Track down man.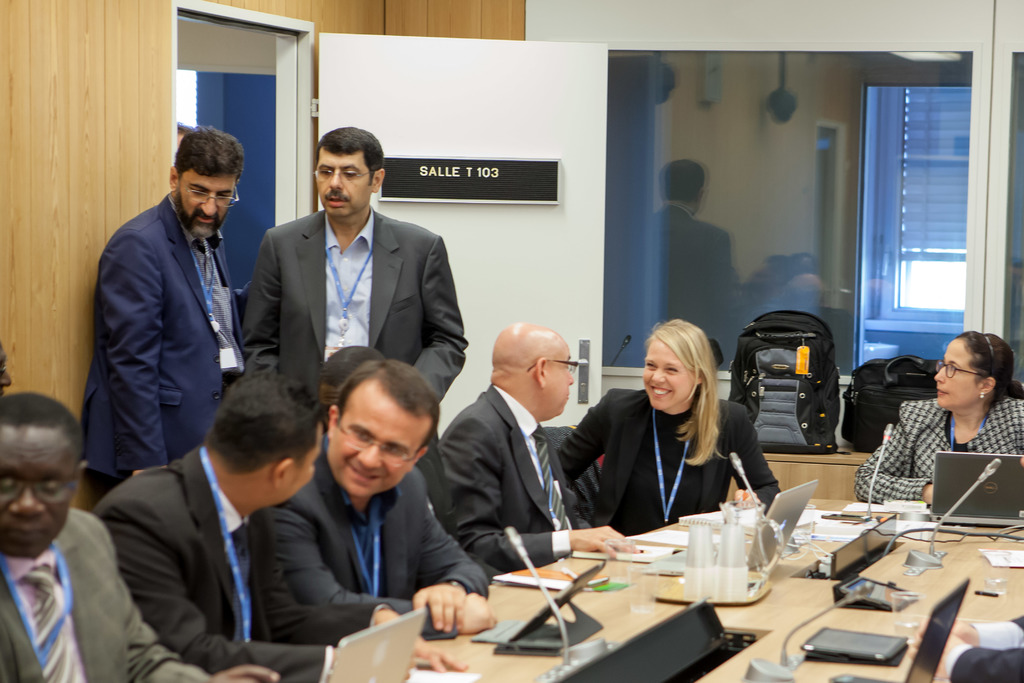
Tracked to bbox=(0, 336, 11, 400).
